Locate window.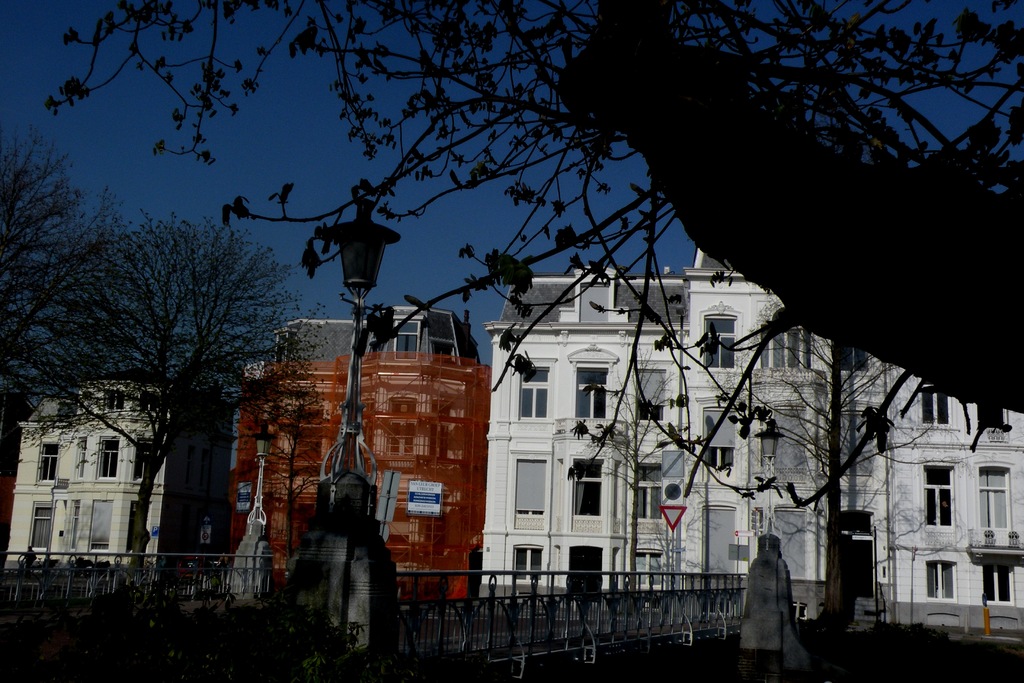
Bounding box: crop(545, 361, 621, 437).
